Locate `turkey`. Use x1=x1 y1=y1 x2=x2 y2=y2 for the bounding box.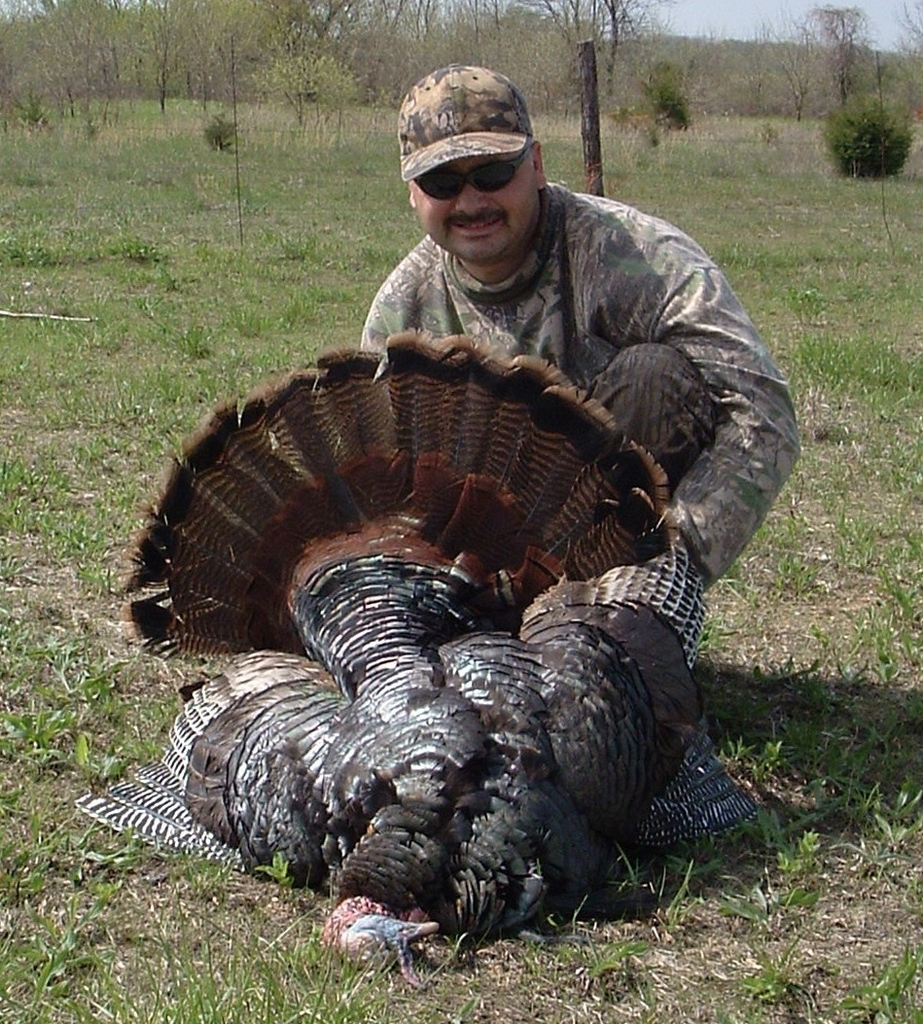
x1=62 y1=321 x2=768 y2=990.
